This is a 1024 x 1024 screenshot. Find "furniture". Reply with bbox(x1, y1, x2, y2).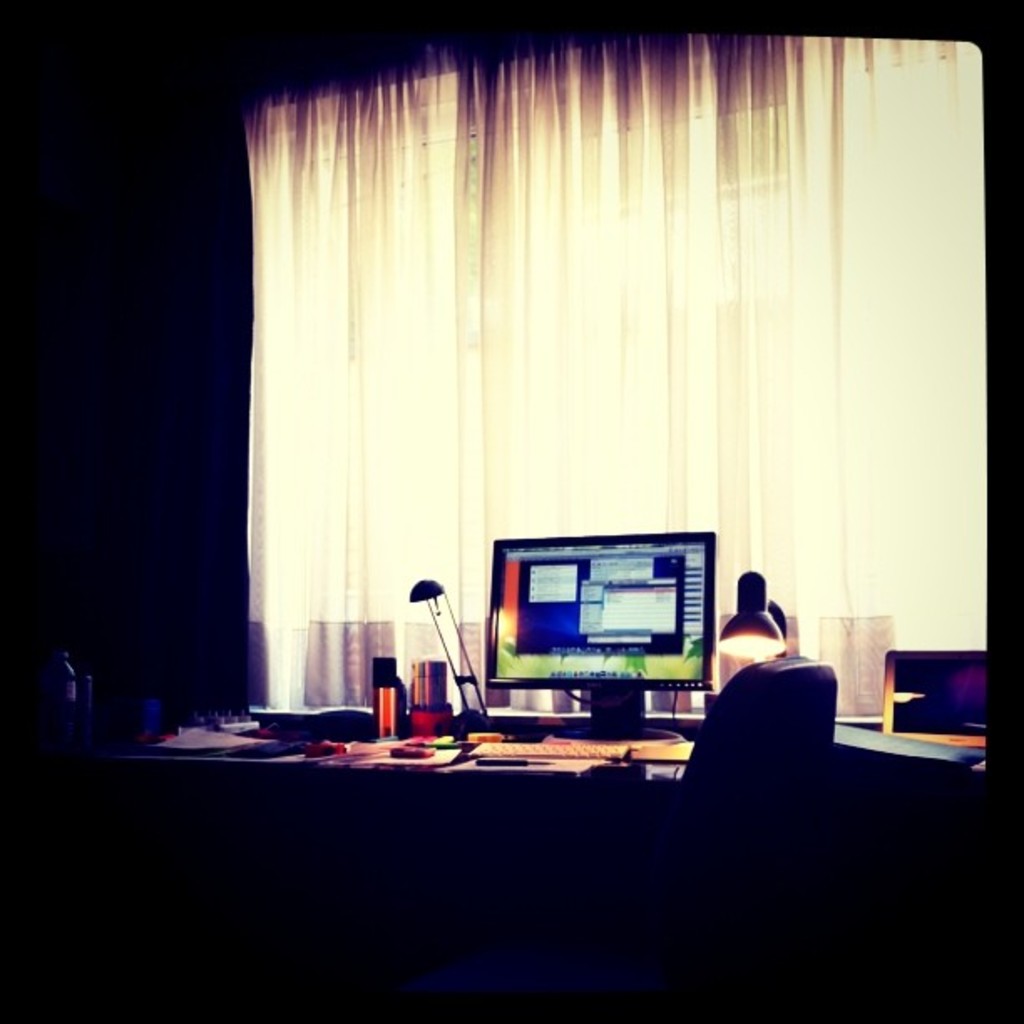
bbox(676, 654, 837, 785).
